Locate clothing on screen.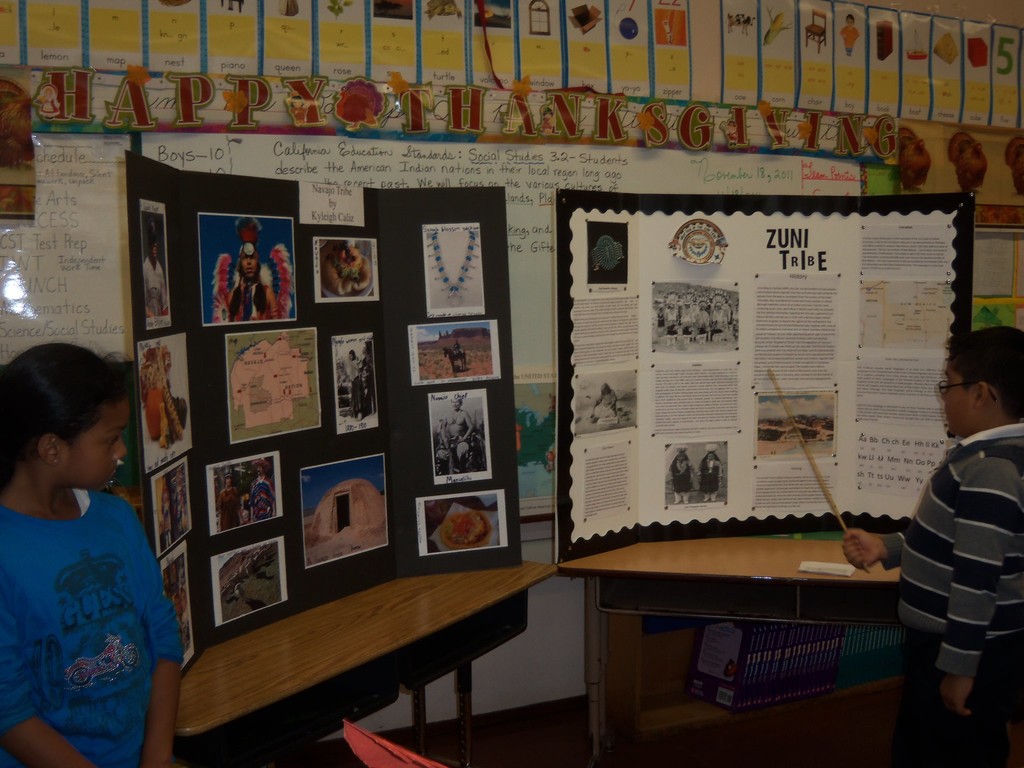
On screen at locate(879, 430, 1023, 767).
